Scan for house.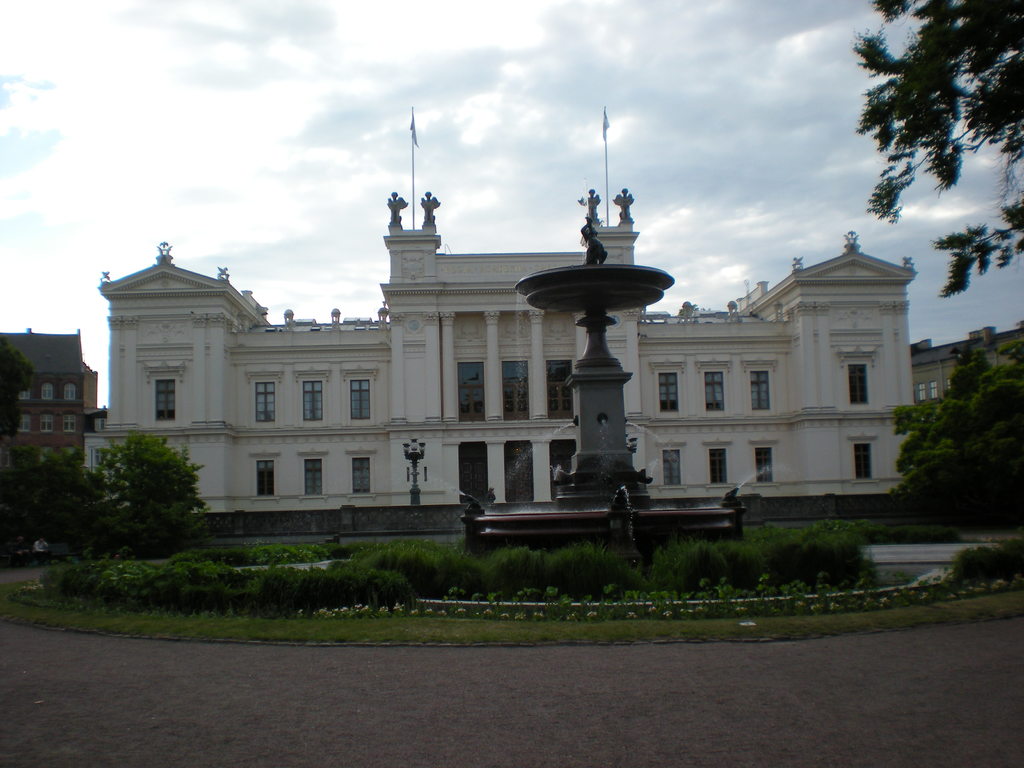
Scan result: rect(0, 323, 106, 481).
